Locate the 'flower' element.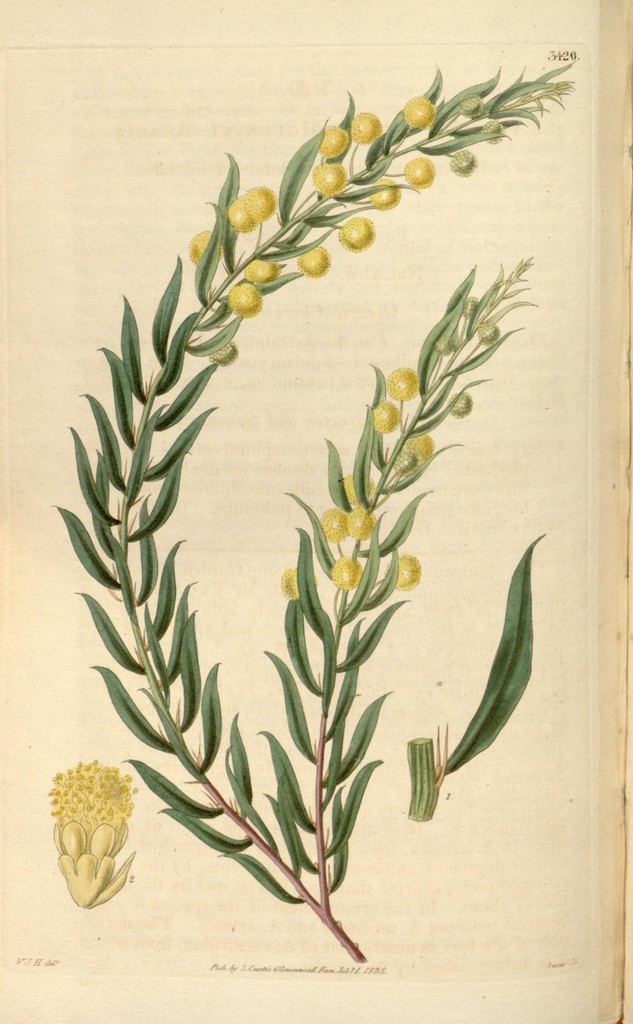
Element bbox: bbox=(392, 446, 418, 479).
